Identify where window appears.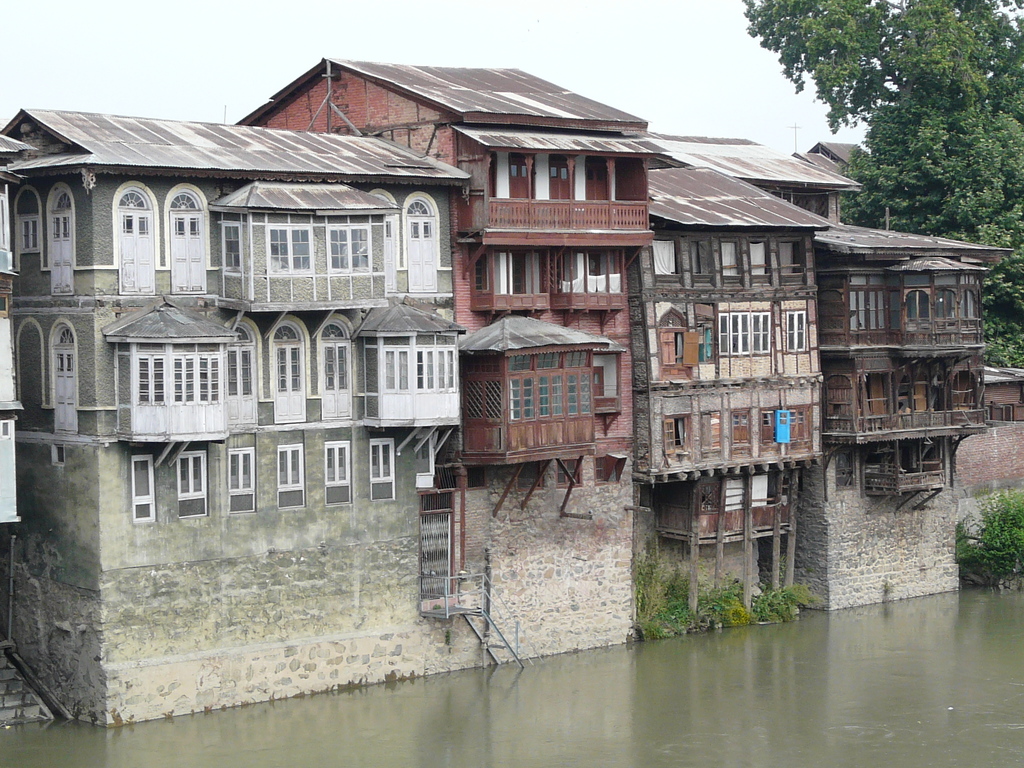
Appears at 727:409:755:440.
